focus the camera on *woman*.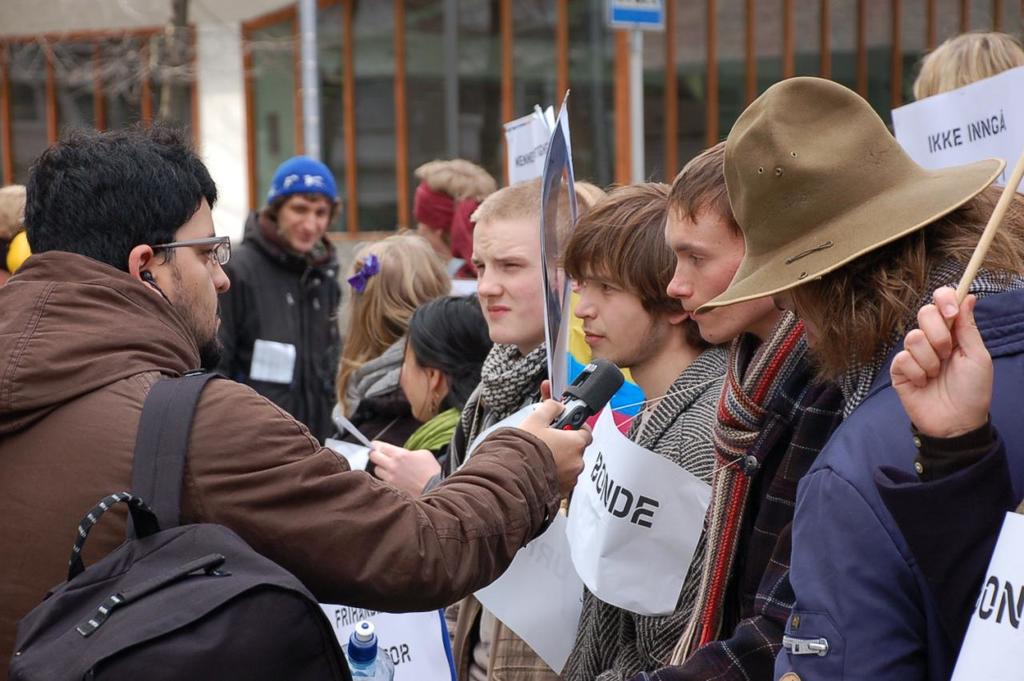
Focus region: region(396, 288, 494, 465).
